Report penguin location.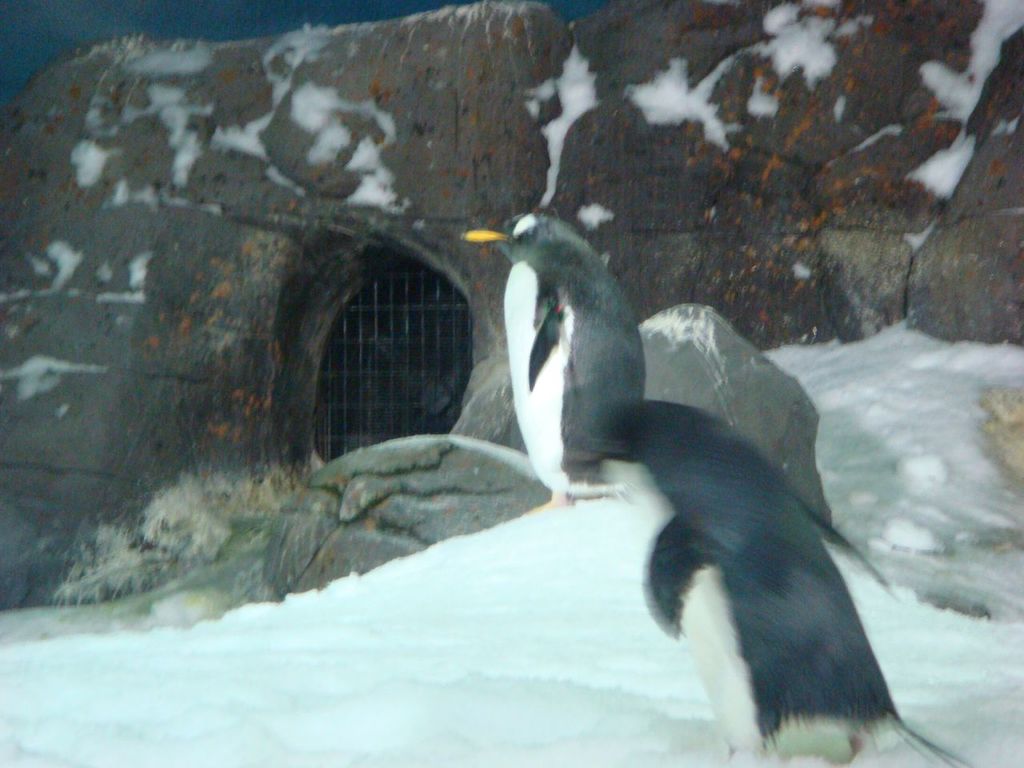
Report: [462, 209, 646, 521].
